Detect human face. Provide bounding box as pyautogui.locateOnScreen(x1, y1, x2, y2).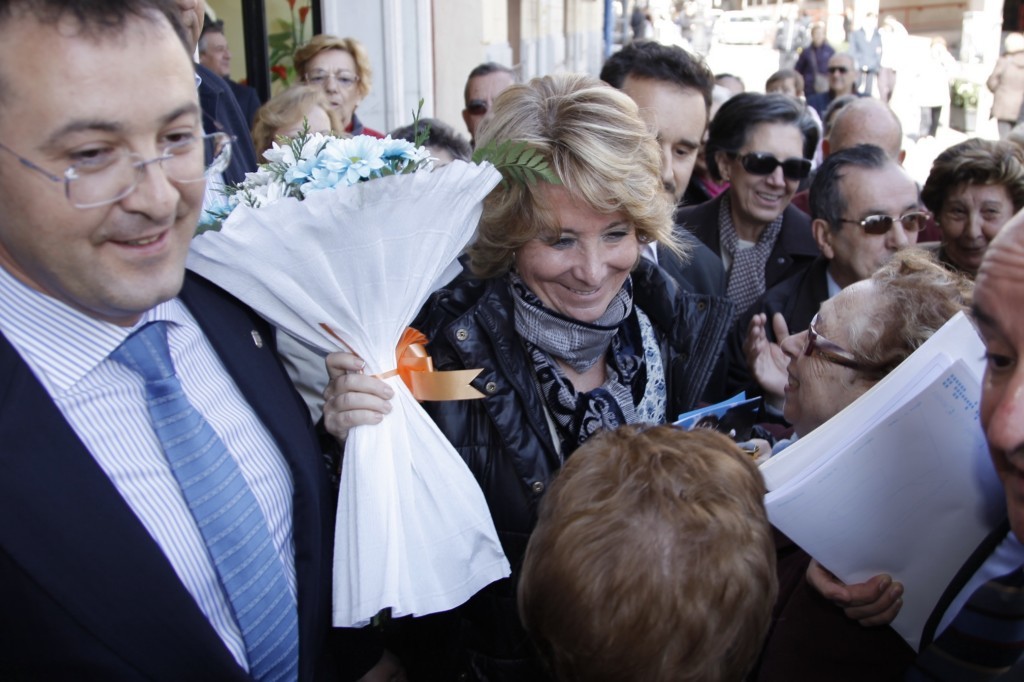
pyautogui.locateOnScreen(737, 116, 797, 221).
